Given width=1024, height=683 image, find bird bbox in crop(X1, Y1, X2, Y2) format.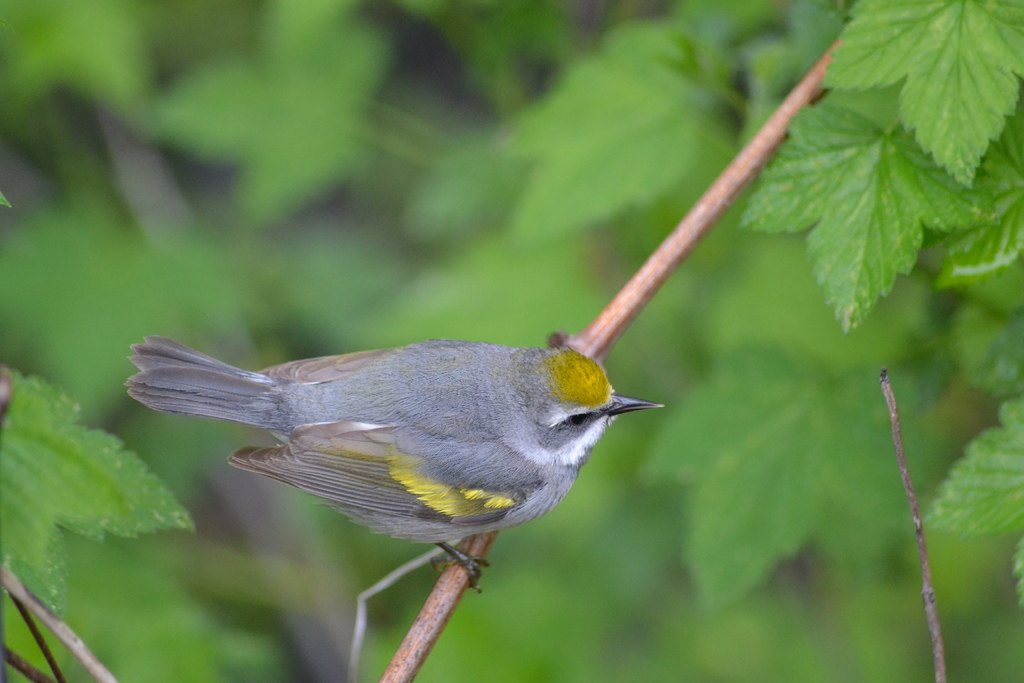
crop(111, 330, 684, 593).
